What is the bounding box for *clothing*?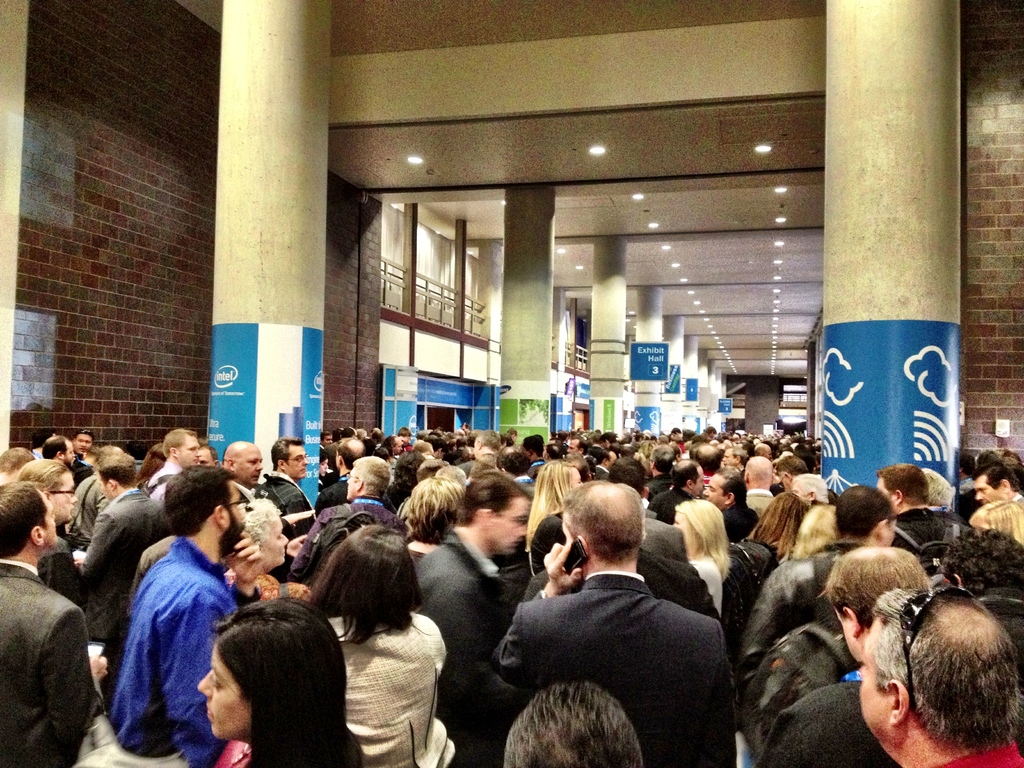
locate(0, 559, 96, 767).
